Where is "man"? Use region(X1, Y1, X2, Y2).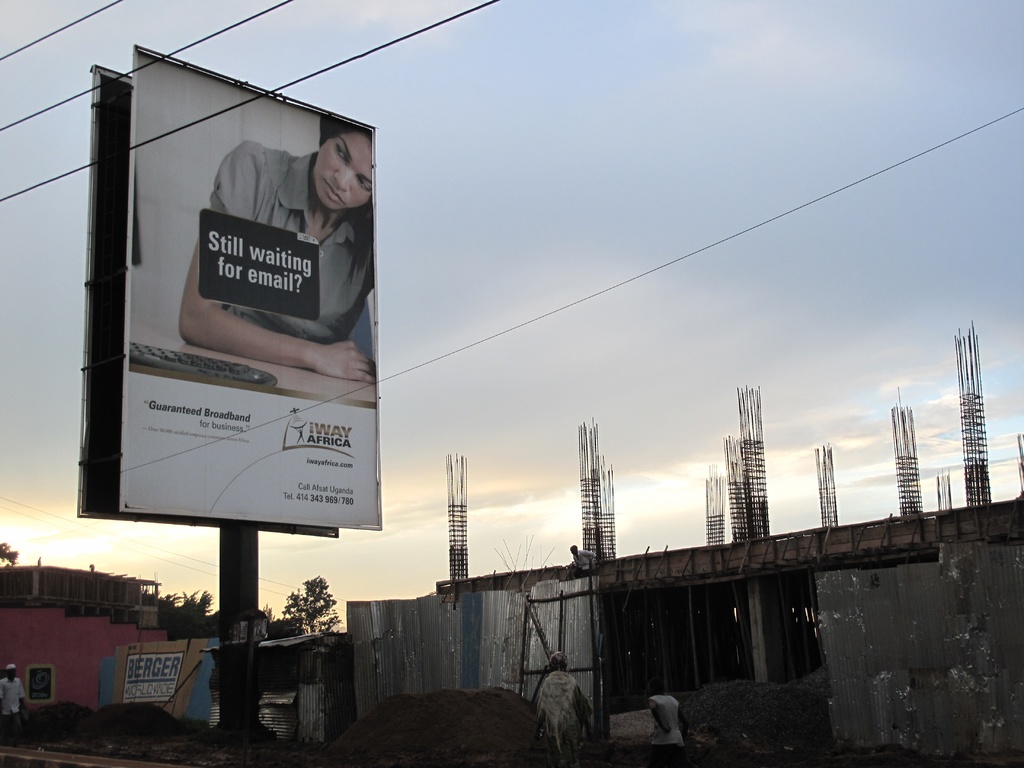
region(0, 662, 23, 745).
